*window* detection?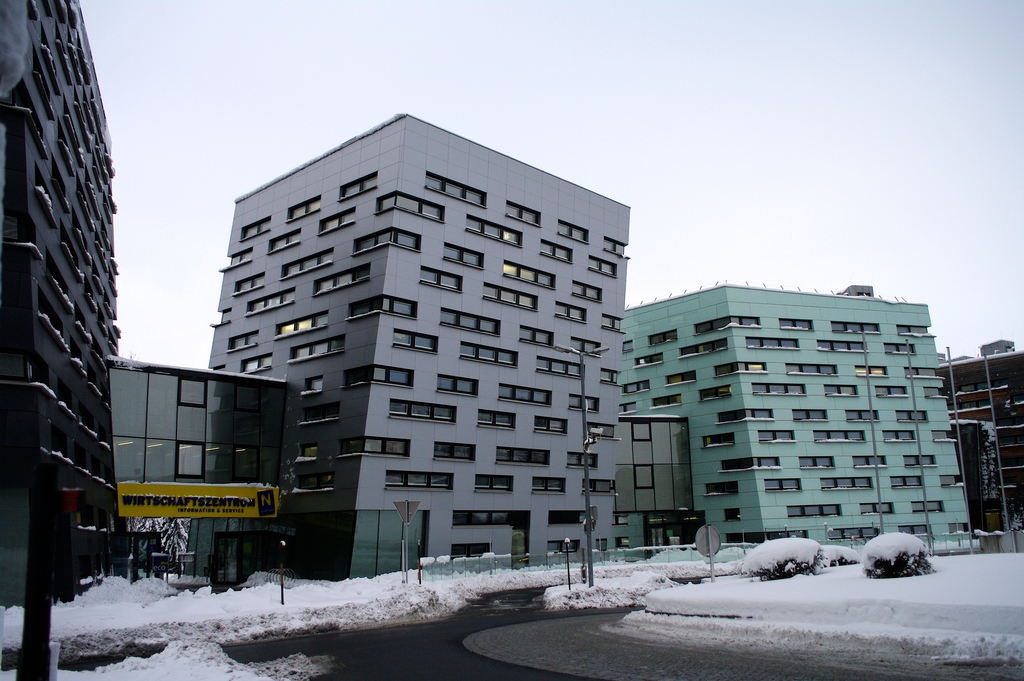
l=598, t=233, r=626, b=260
